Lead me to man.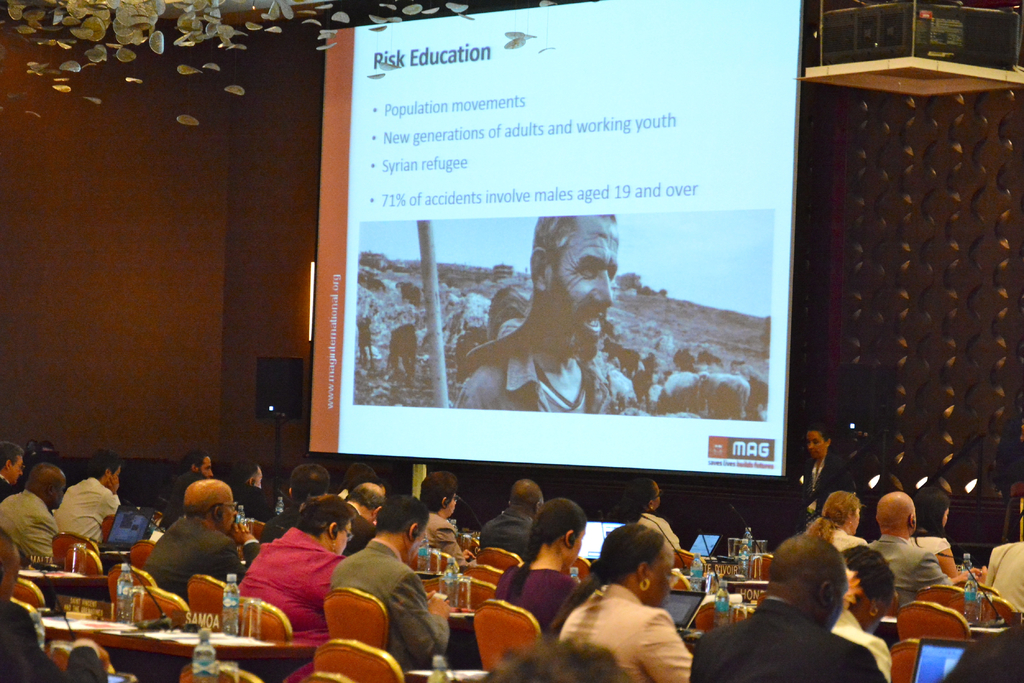
Lead to bbox(139, 479, 264, 606).
